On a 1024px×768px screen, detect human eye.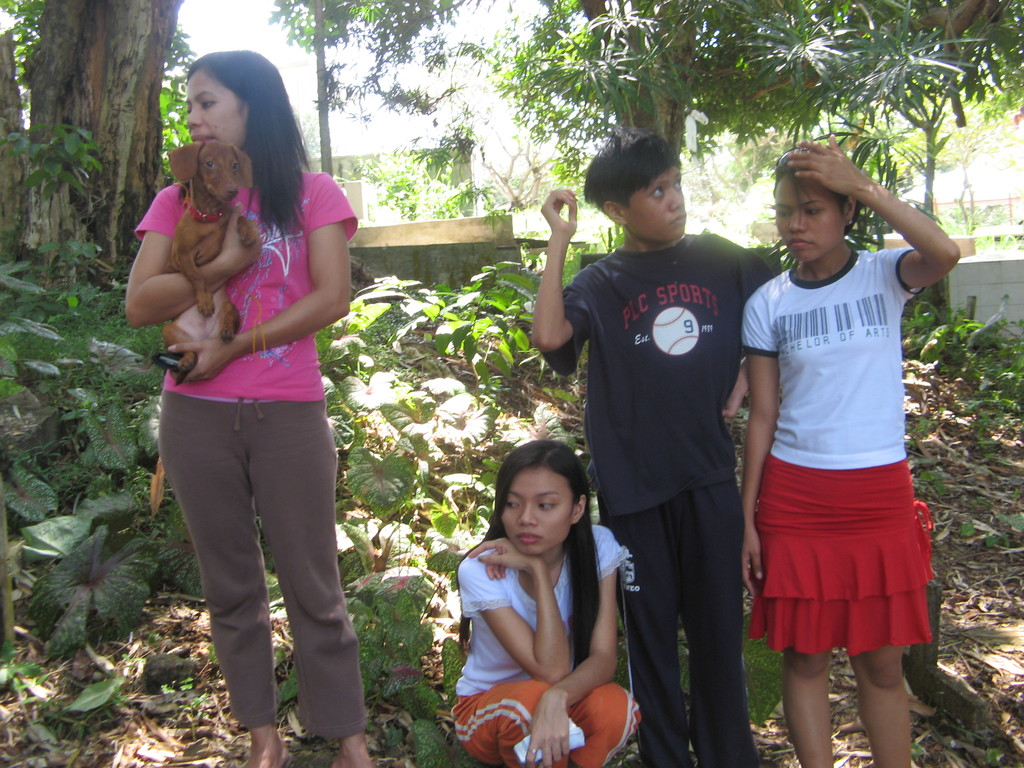
{"left": 645, "top": 185, "right": 670, "bottom": 200}.
